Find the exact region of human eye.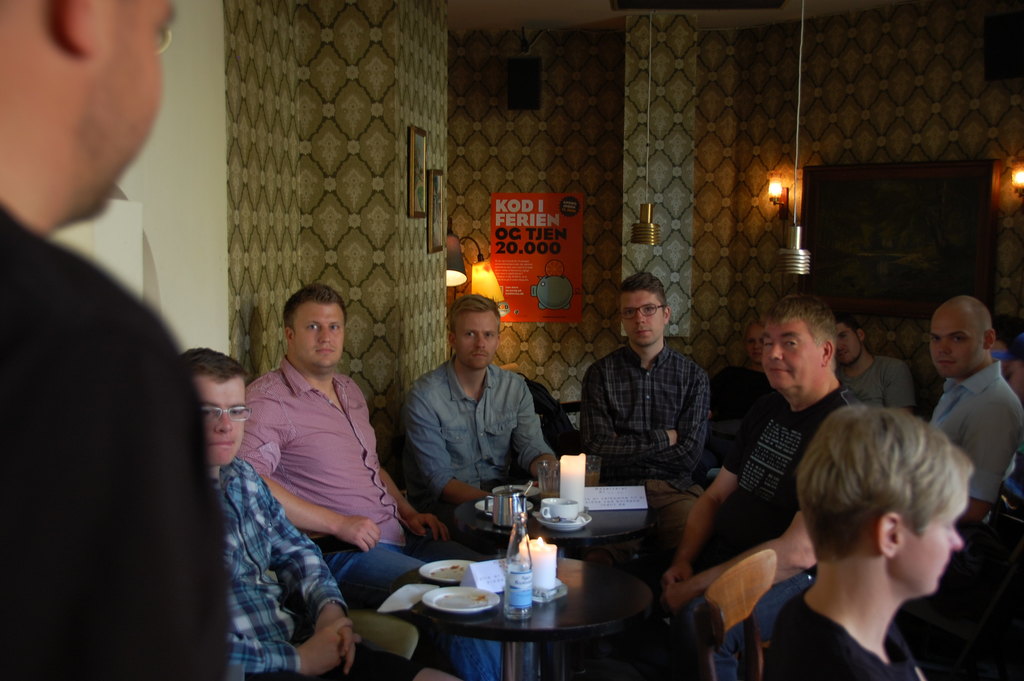
Exact region: [307,324,321,332].
